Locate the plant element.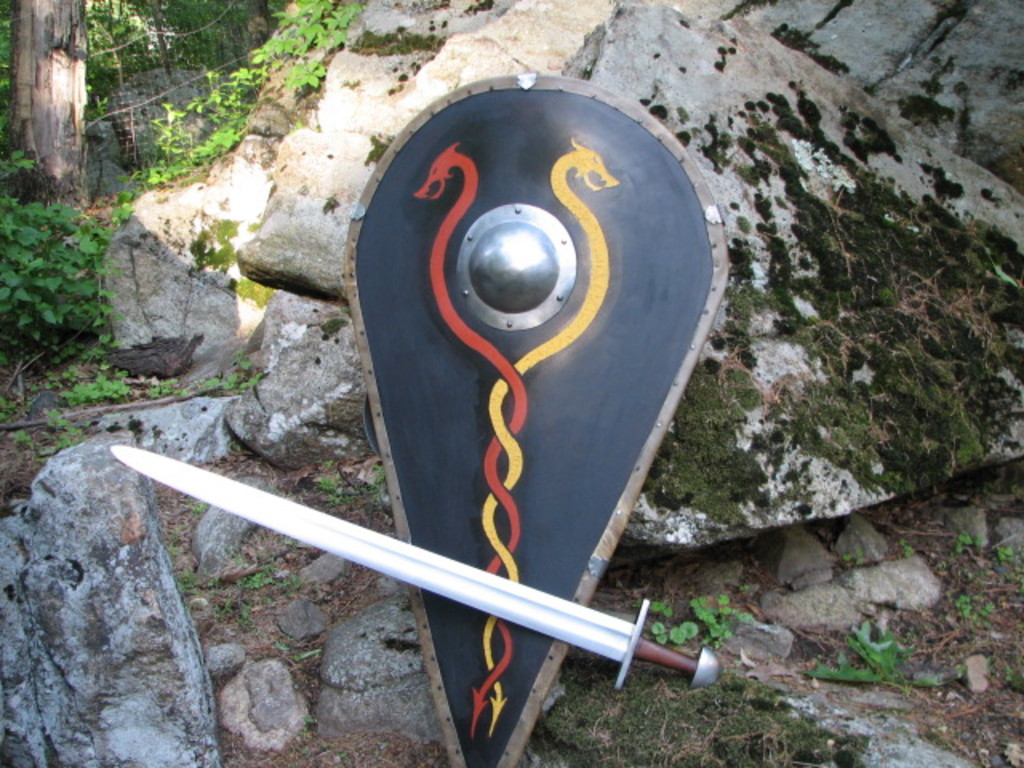
Element bbox: bbox=(891, 534, 917, 562).
